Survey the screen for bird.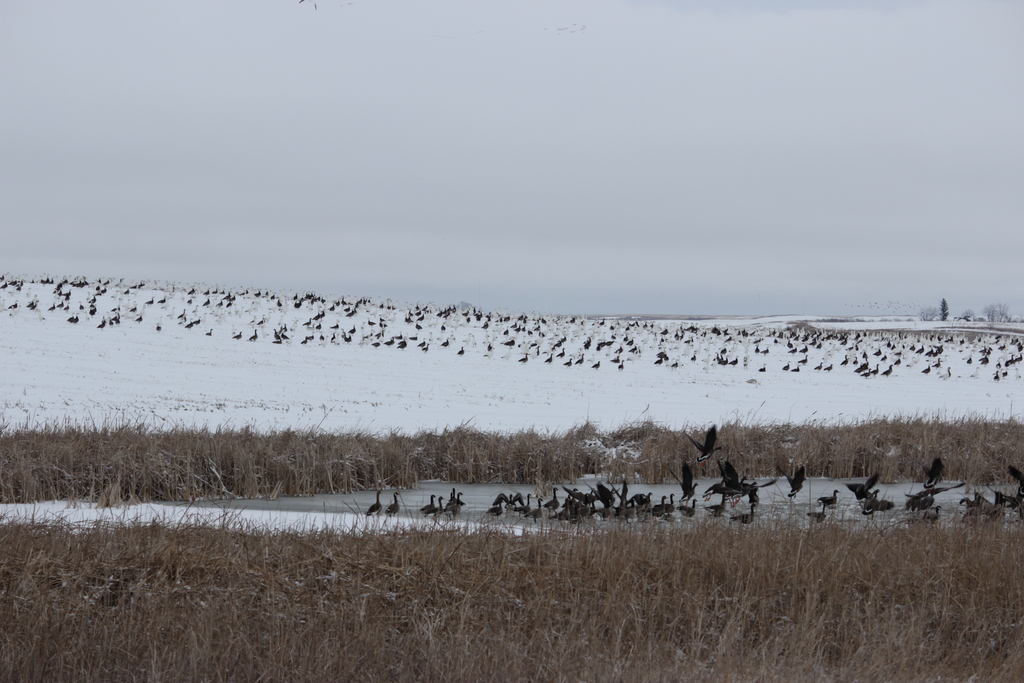
Survey found: [561,363,569,365].
